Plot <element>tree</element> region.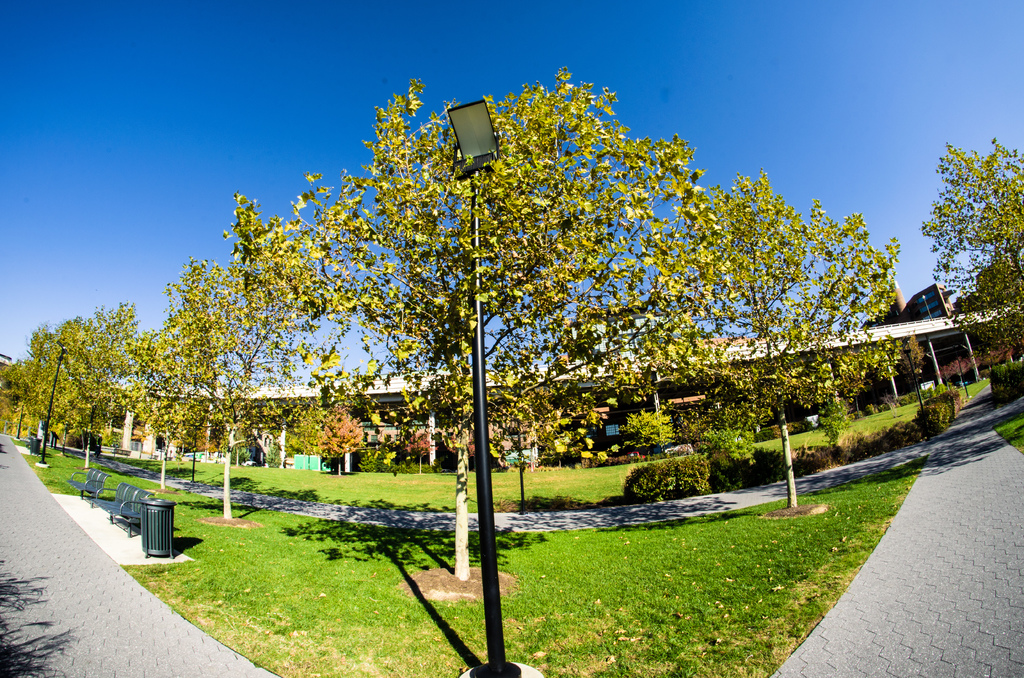
Plotted at bbox=(0, 317, 56, 447).
